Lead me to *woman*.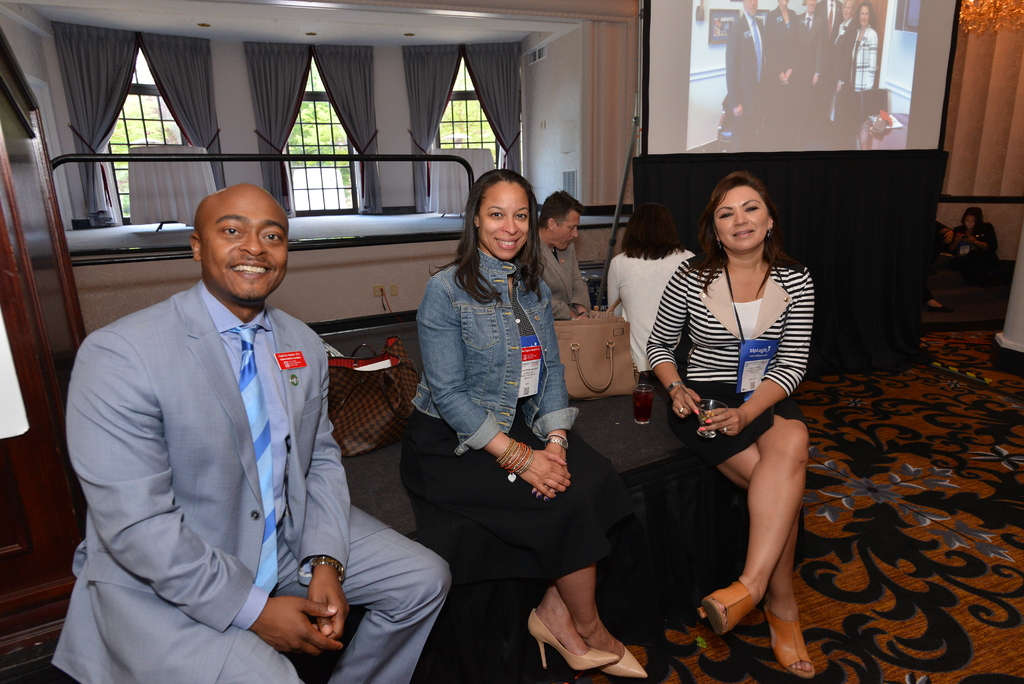
Lead to (845, 1, 879, 116).
